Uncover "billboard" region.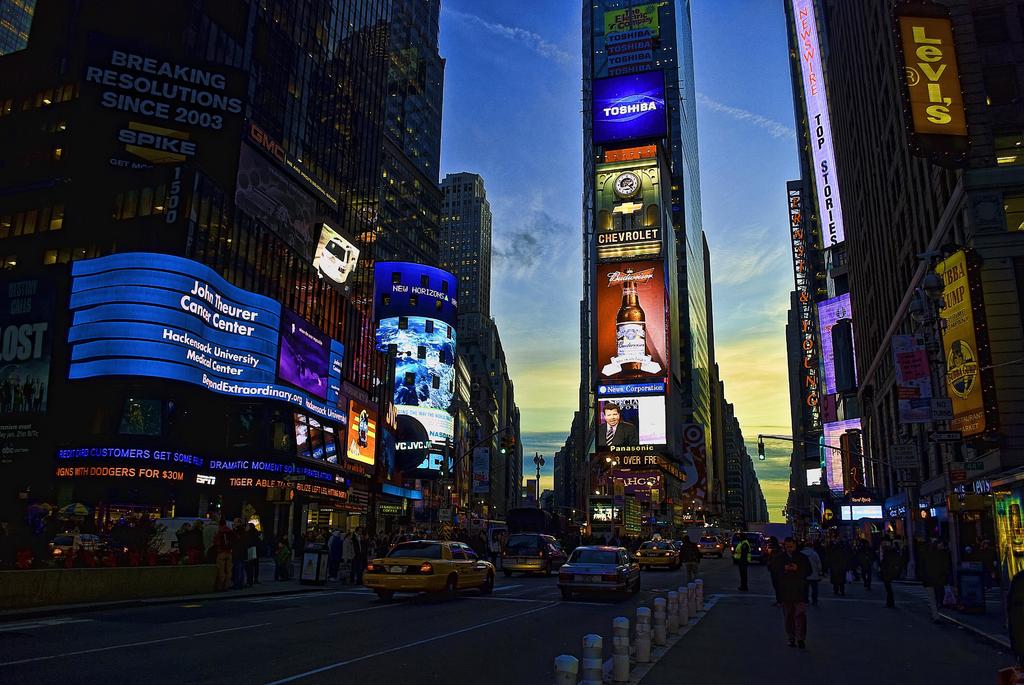
Uncovered: (x1=598, y1=256, x2=680, y2=388).
